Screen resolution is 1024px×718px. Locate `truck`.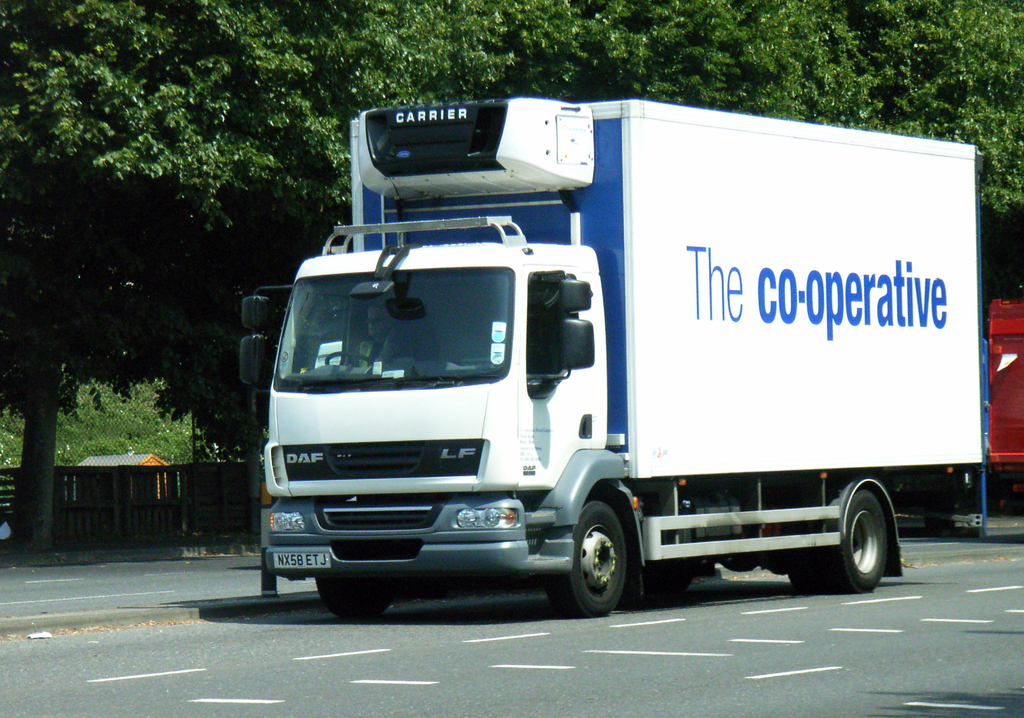
Rect(261, 94, 985, 615).
